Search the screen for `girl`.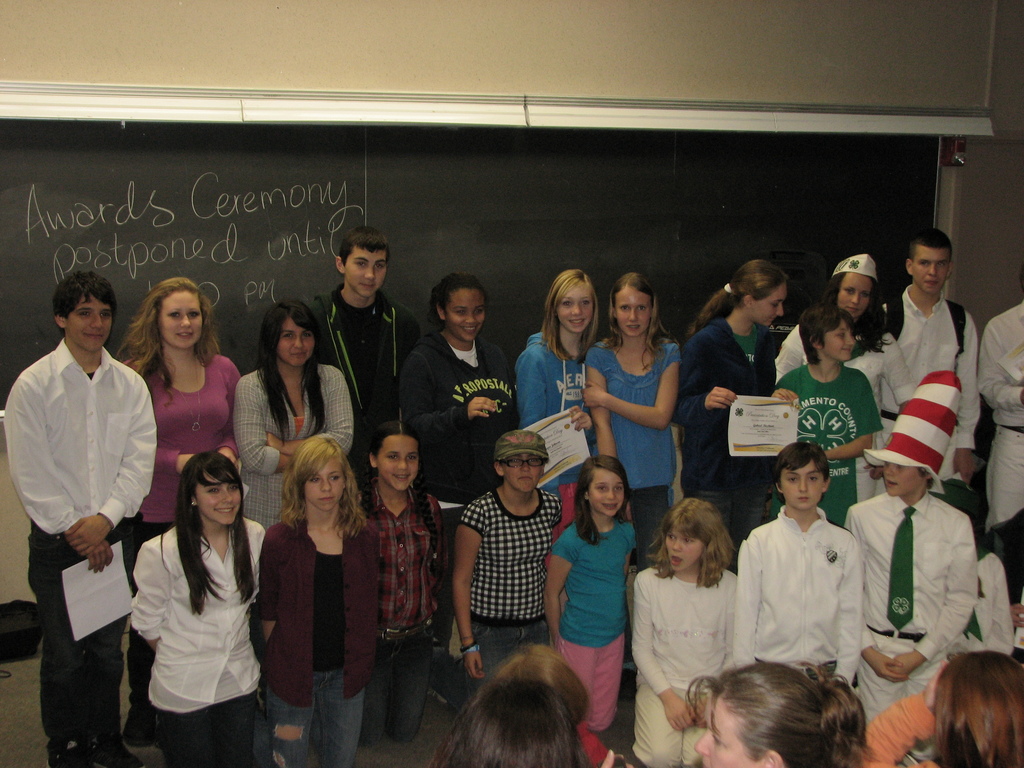
Found at l=543, t=454, r=637, b=732.
